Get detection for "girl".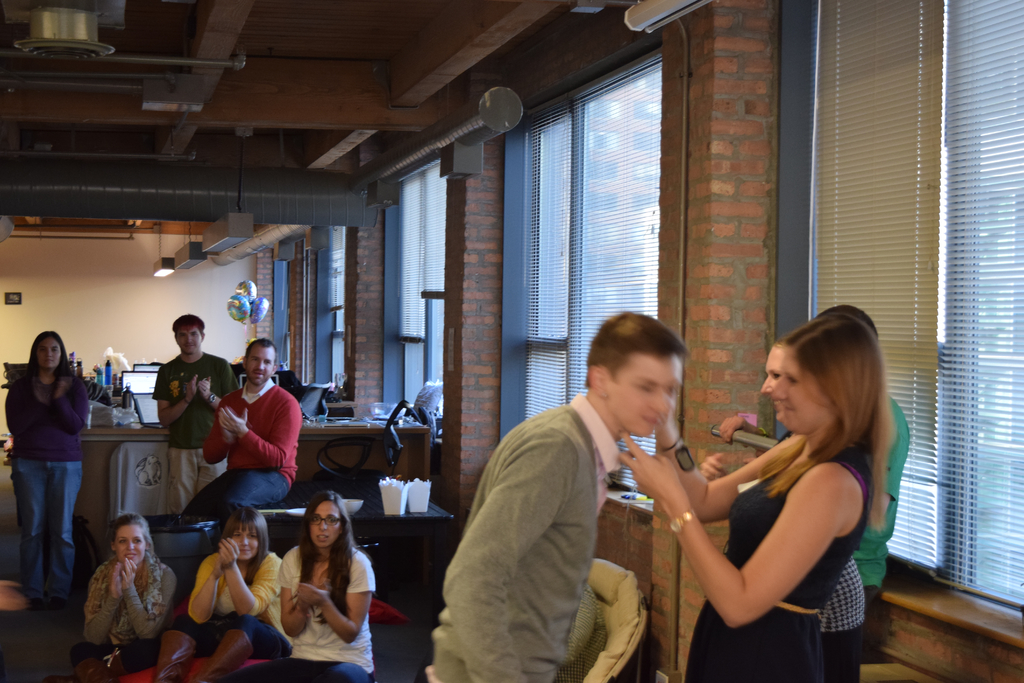
Detection: {"left": 0, "top": 327, "right": 94, "bottom": 611}.
